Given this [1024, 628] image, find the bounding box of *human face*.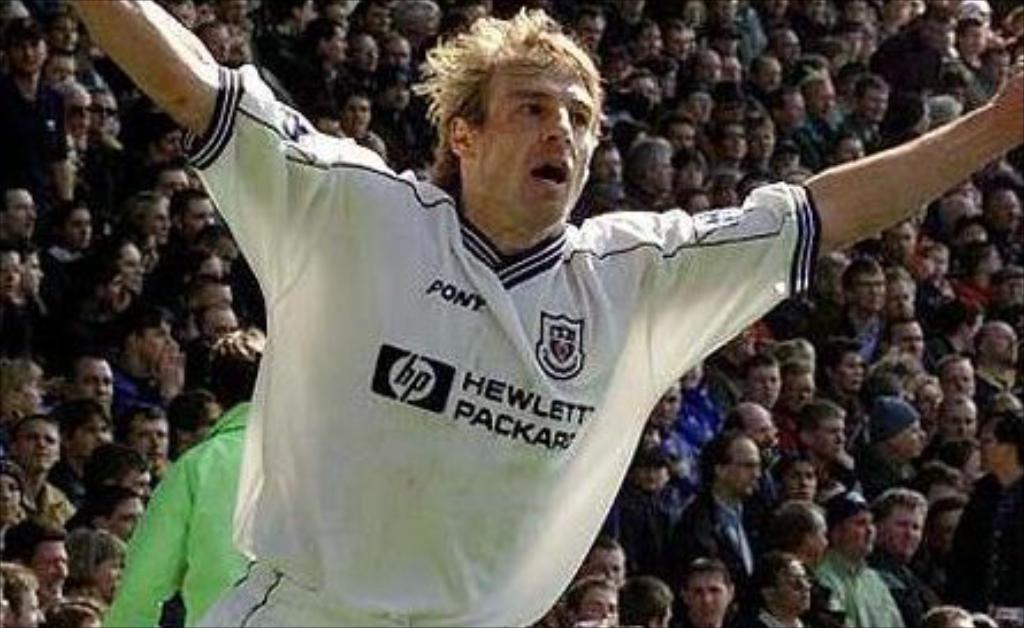
[884,506,920,564].
